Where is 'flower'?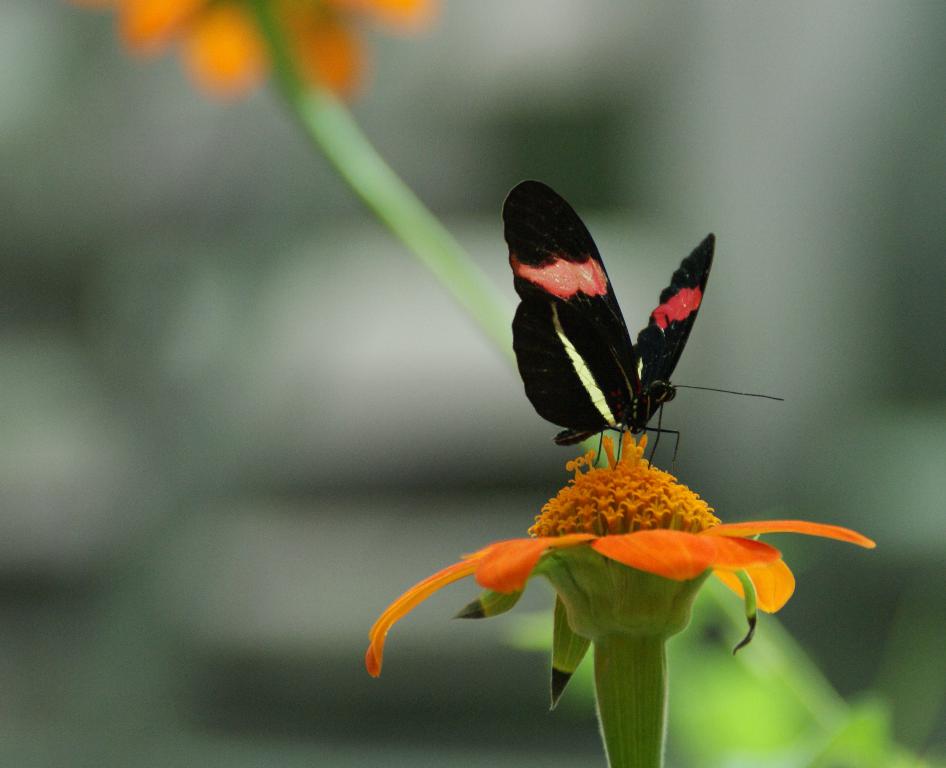
359 466 850 666.
